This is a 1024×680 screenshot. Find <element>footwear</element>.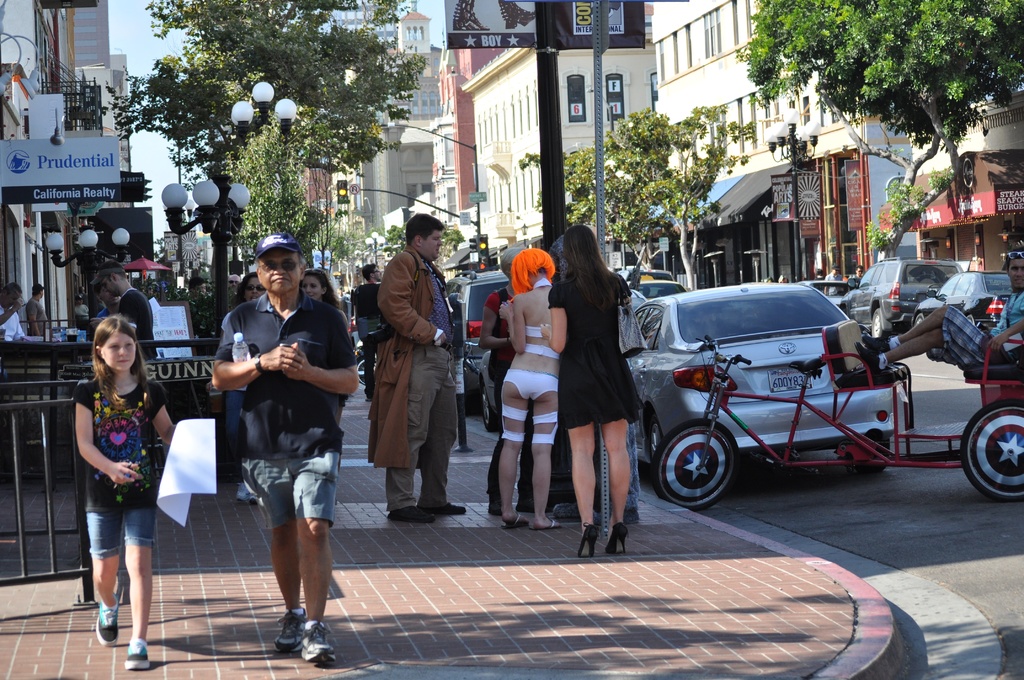
Bounding box: bbox=[239, 482, 260, 504].
